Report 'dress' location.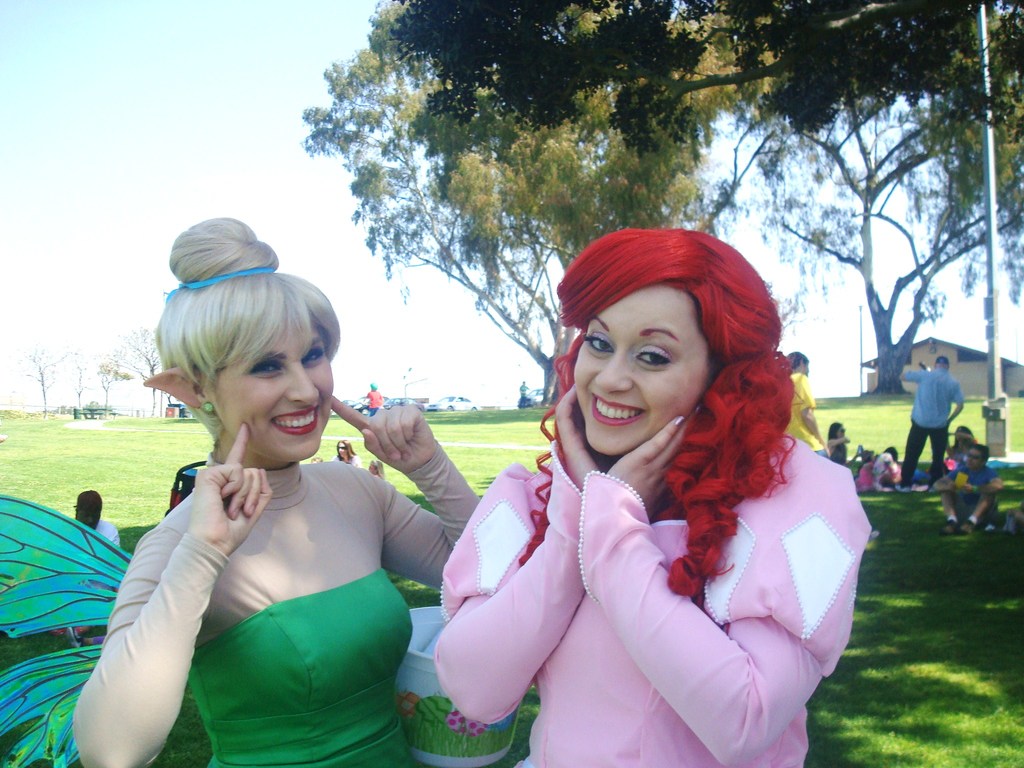
Report: x1=193 y1=573 x2=419 y2=767.
